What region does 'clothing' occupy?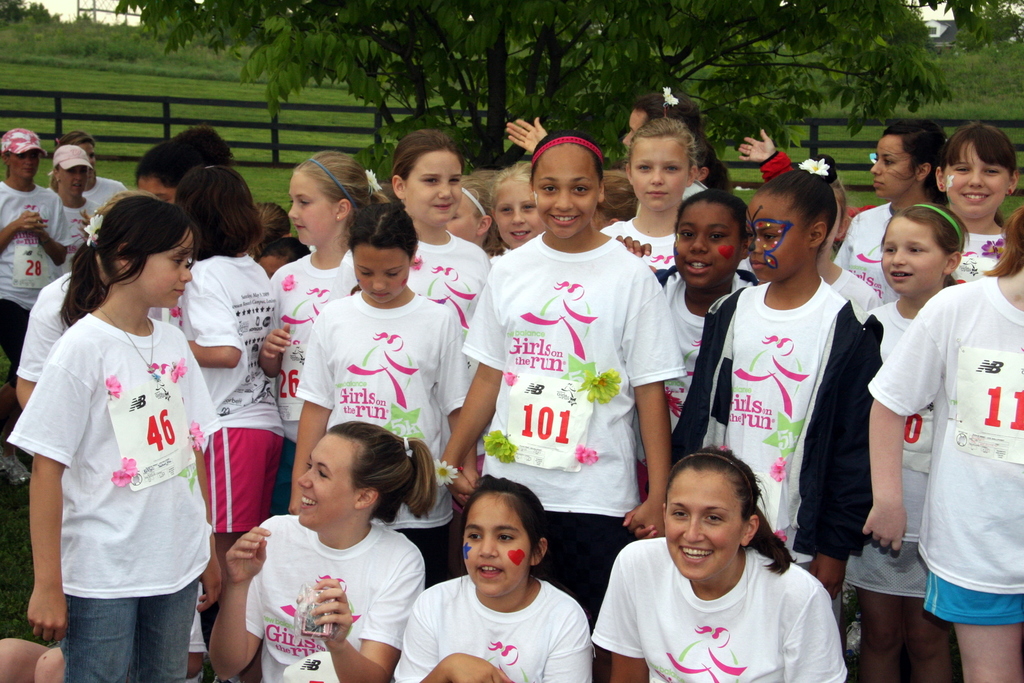
rect(173, 246, 278, 538).
